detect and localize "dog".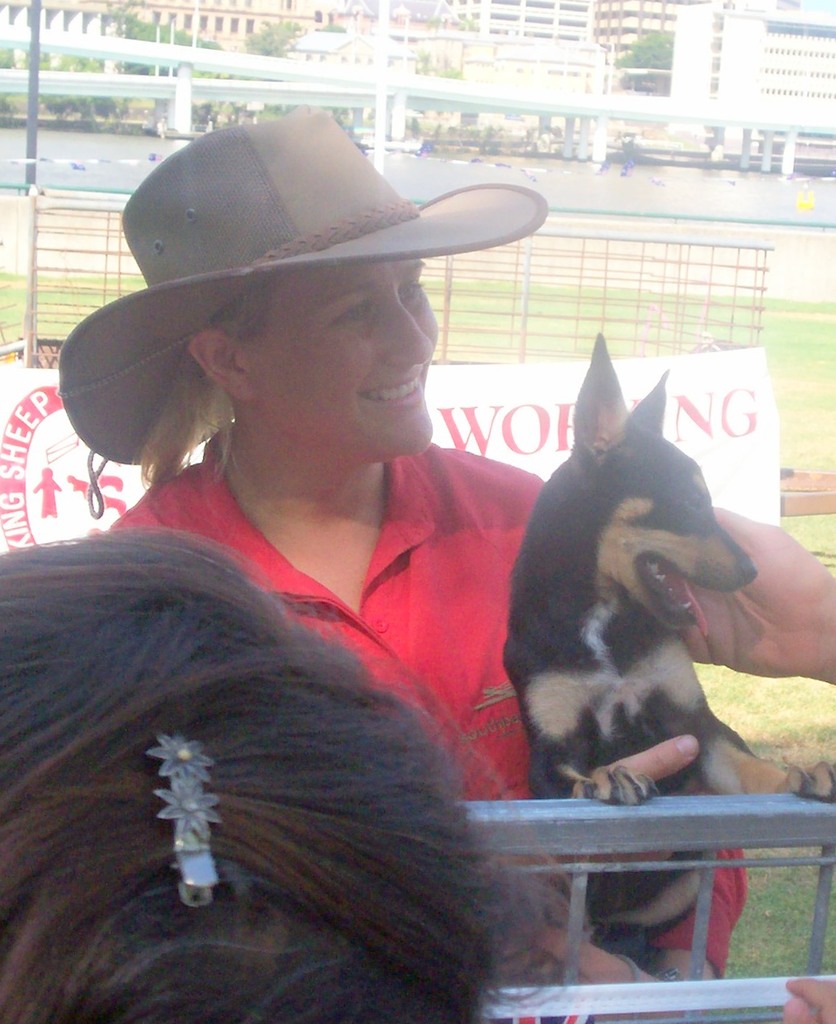
Localized at bbox=(498, 331, 835, 982).
